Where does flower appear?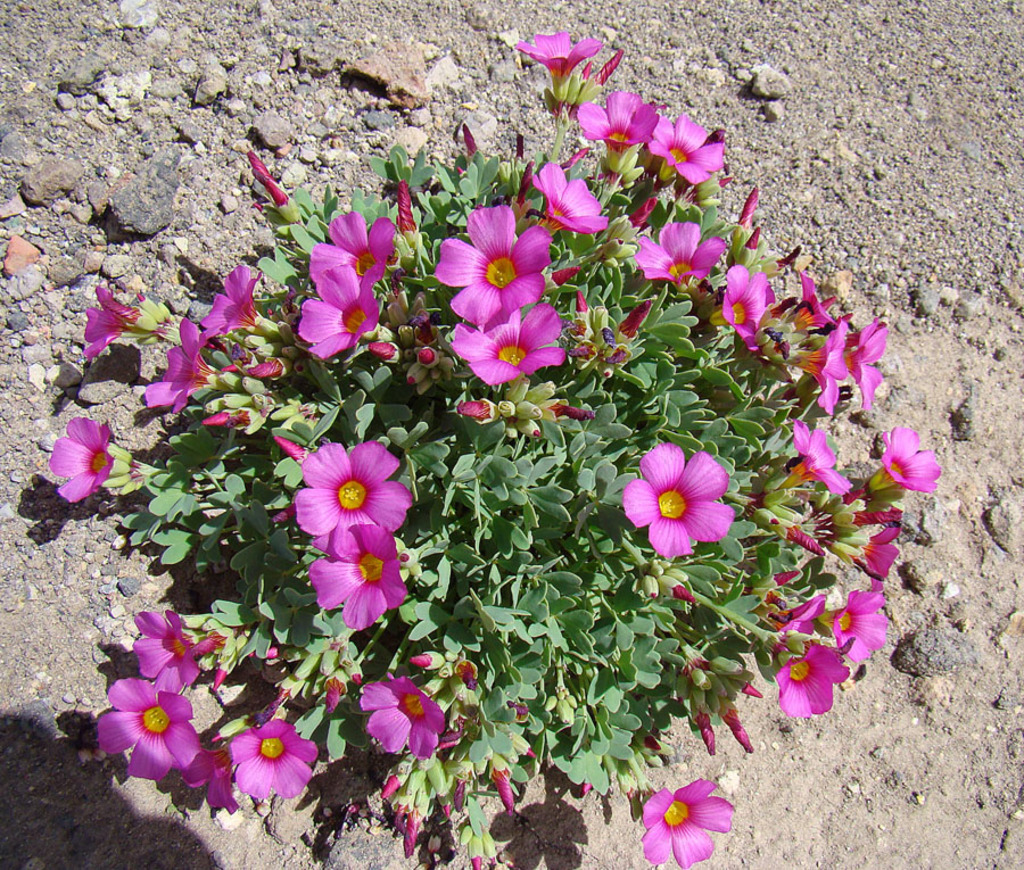
Appears at select_region(231, 716, 319, 801).
